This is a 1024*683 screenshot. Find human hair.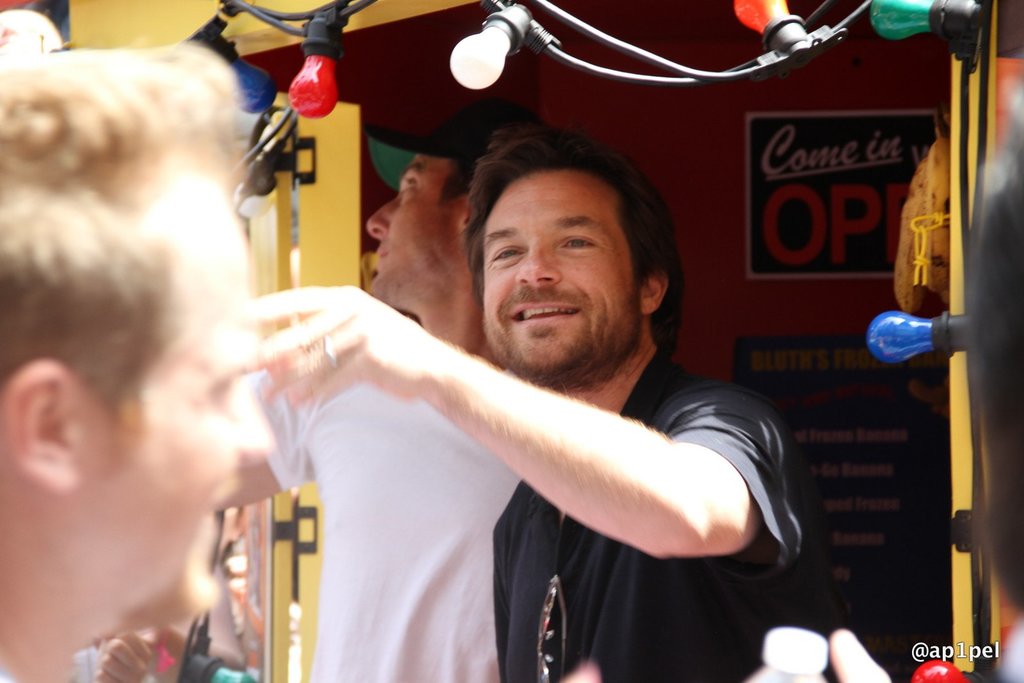
Bounding box: 0:63:237:427.
